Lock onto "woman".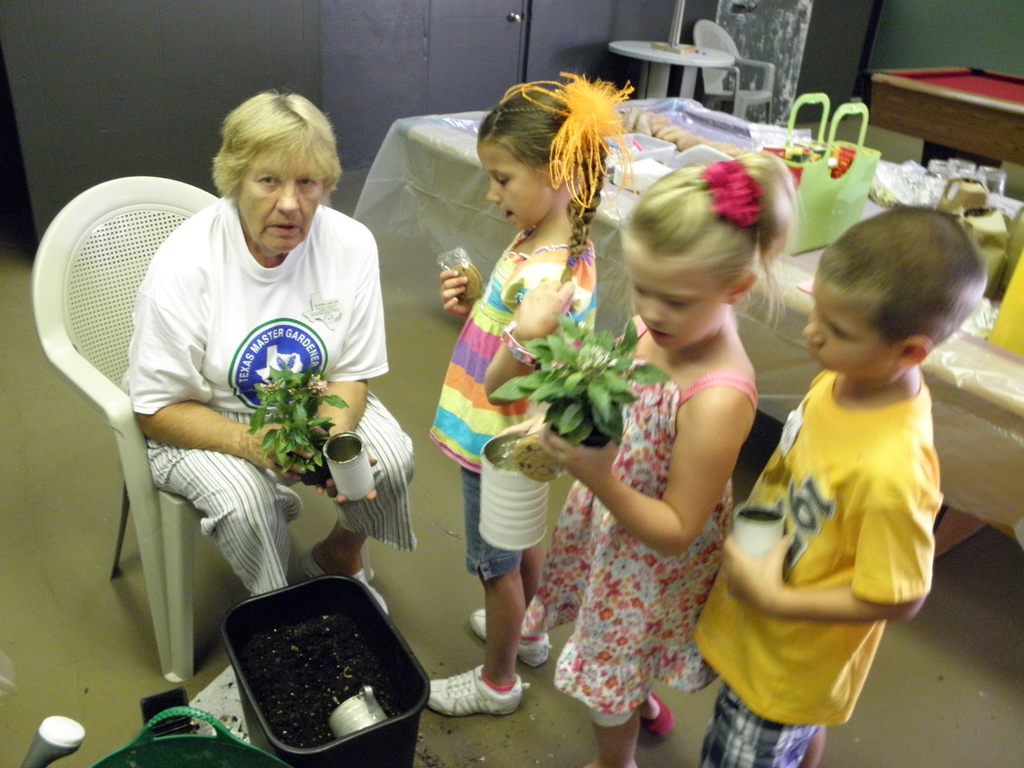
Locked: (119,87,415,618).
